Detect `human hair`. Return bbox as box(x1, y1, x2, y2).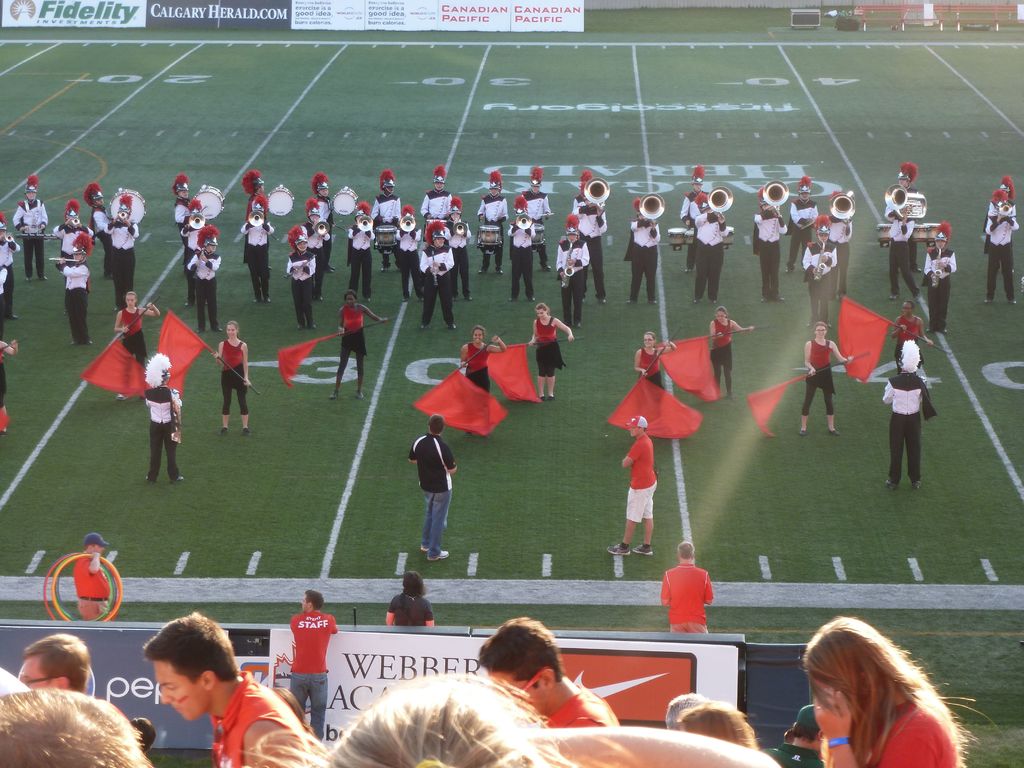
box(25, 635, 90, 696).
